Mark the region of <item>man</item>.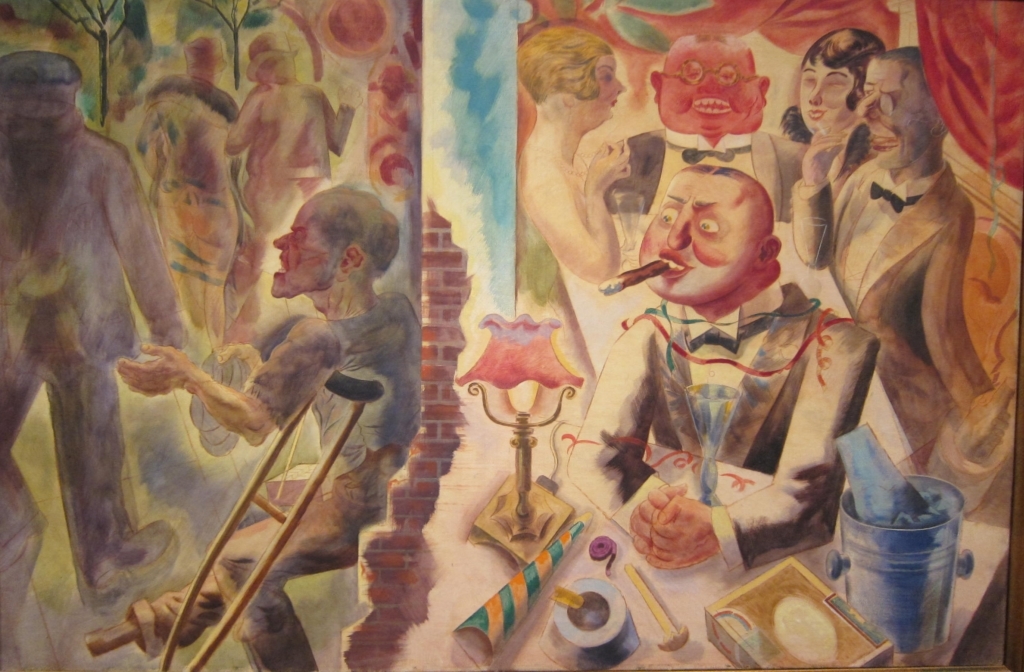
Region: detection(559, 164, 883, 582).
